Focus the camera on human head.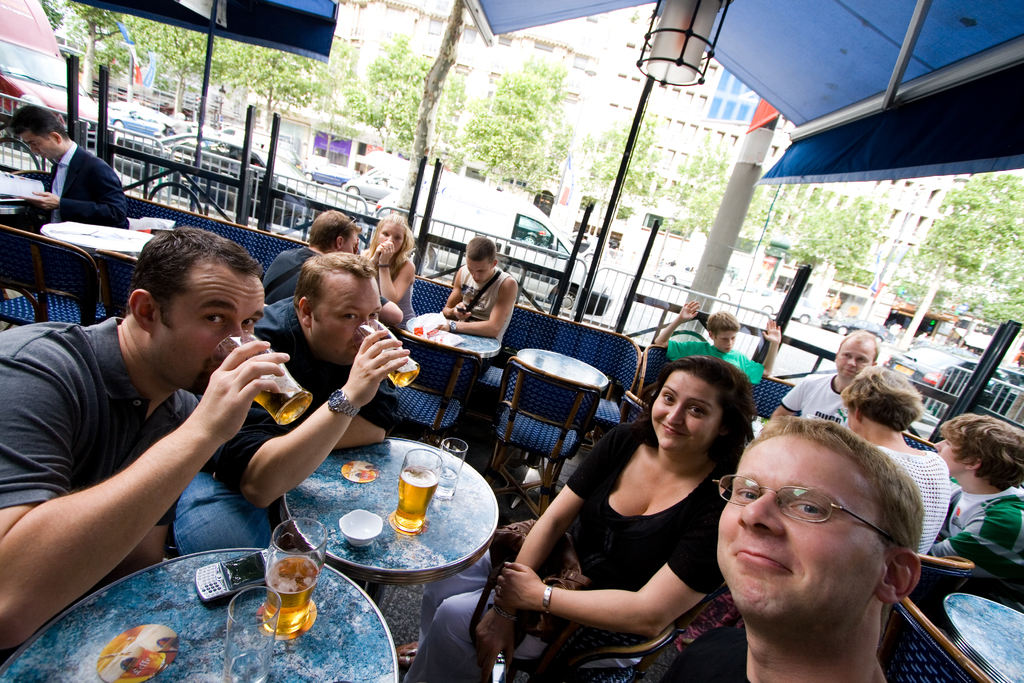
Focus region: [left=645, top=354, right=750, bottom=452].
